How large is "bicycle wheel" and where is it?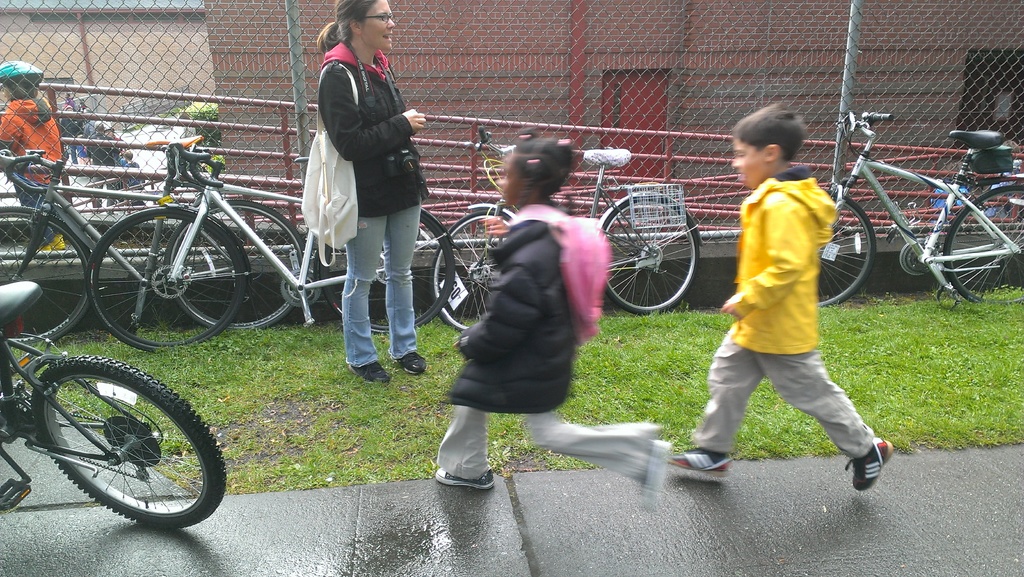
Bounding box: BBox(13, 340, 232, 531).
